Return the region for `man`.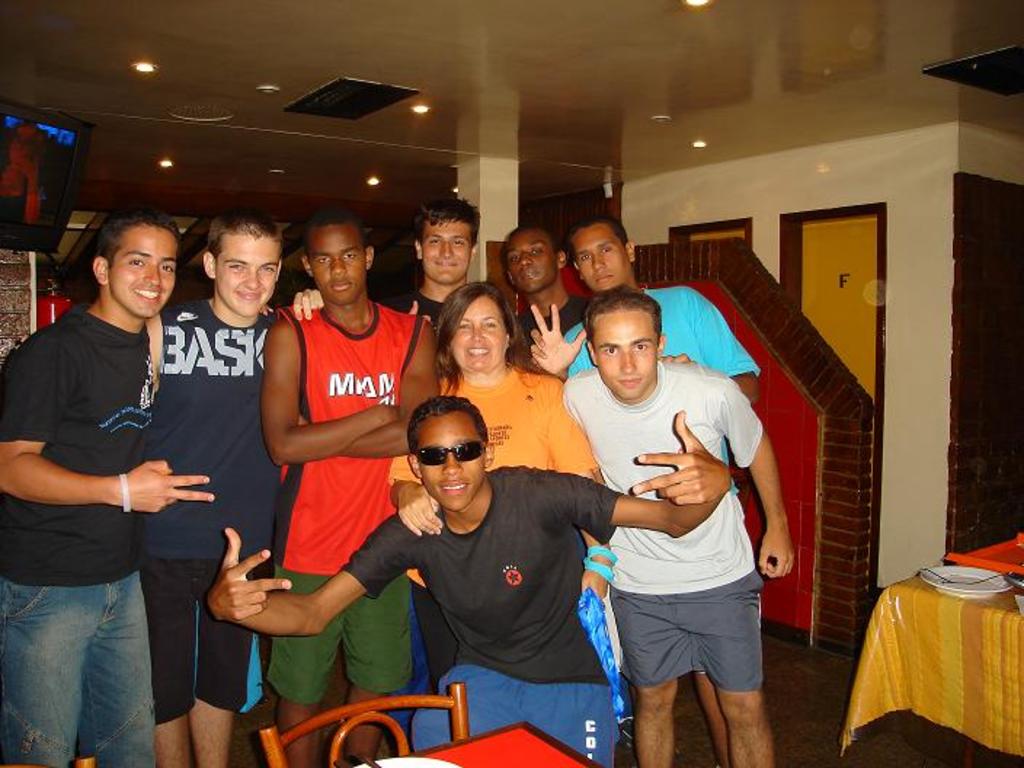
560:288:800:767.
